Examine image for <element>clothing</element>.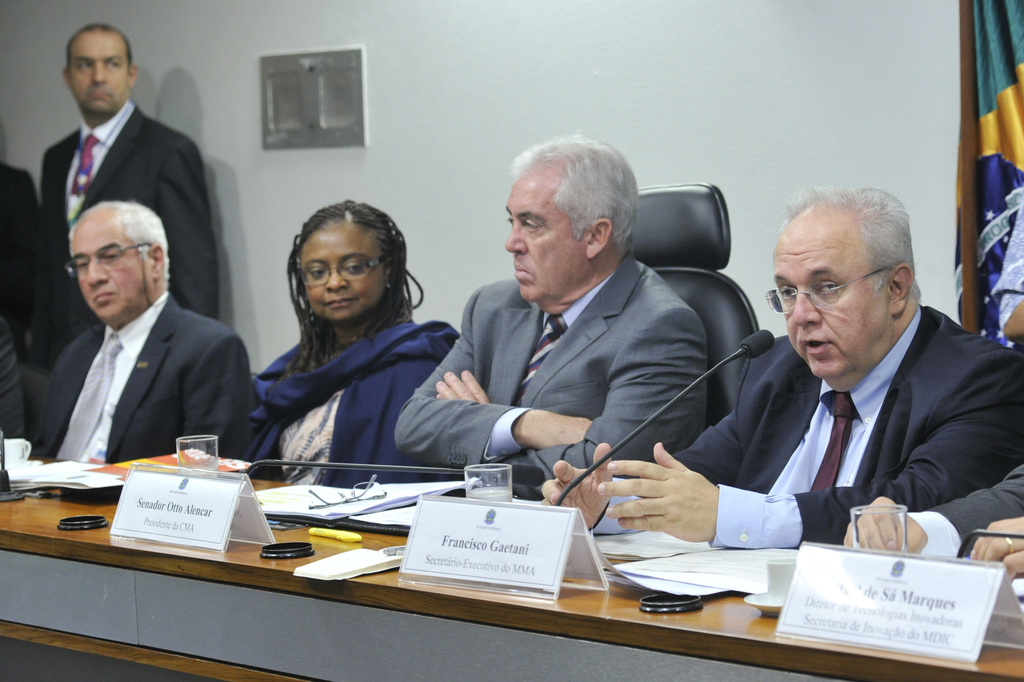
Examination result: bbox=[0, 163, 44, 373].
